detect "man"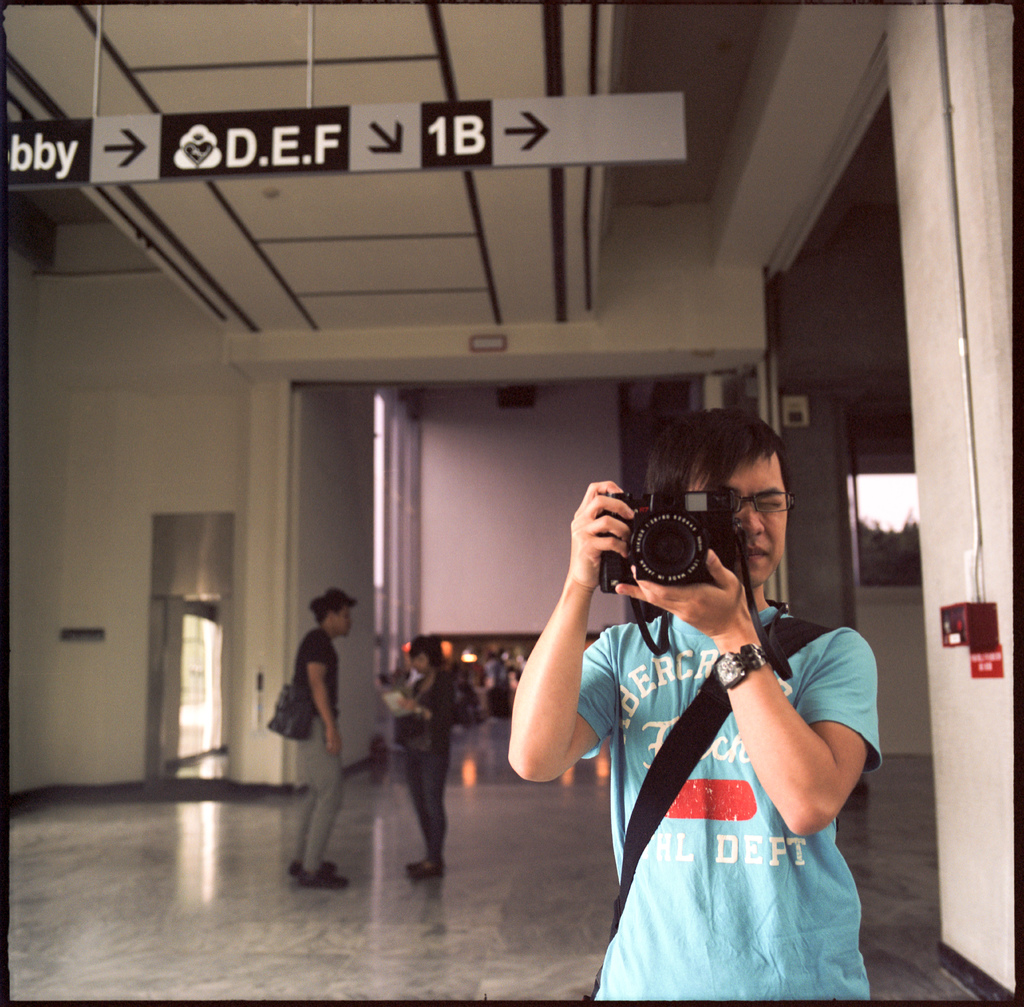
(left=282, top=586, right=347, bottom=890)
